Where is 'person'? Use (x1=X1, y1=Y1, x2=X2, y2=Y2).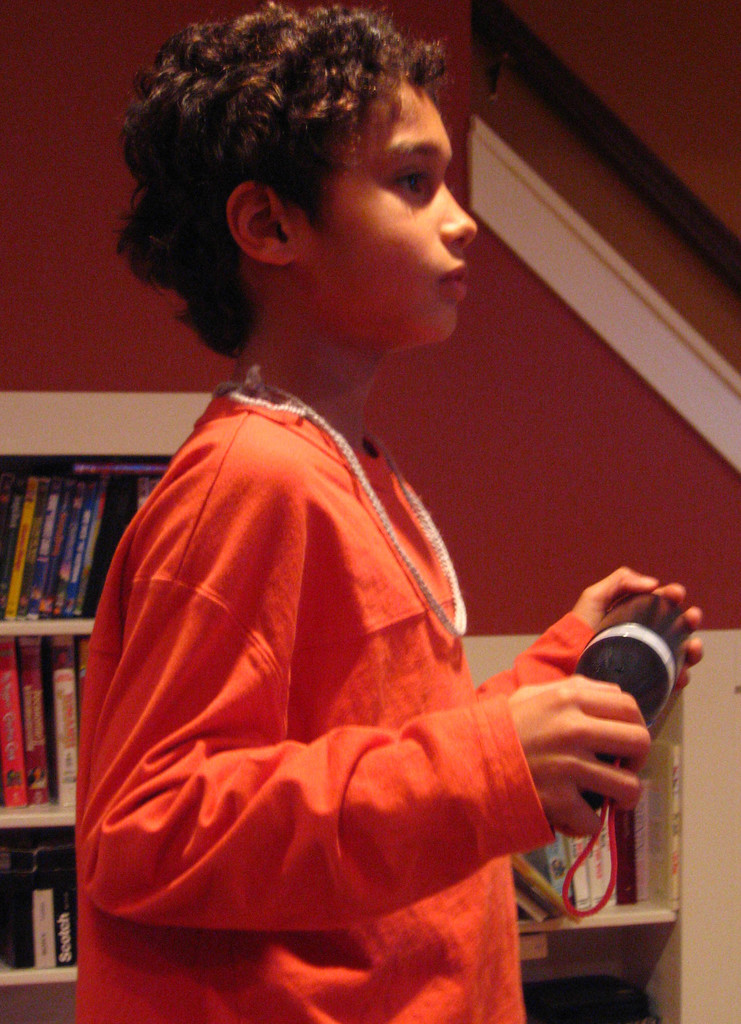
(x1=53, y1=20, x2=642, y2=1023).
